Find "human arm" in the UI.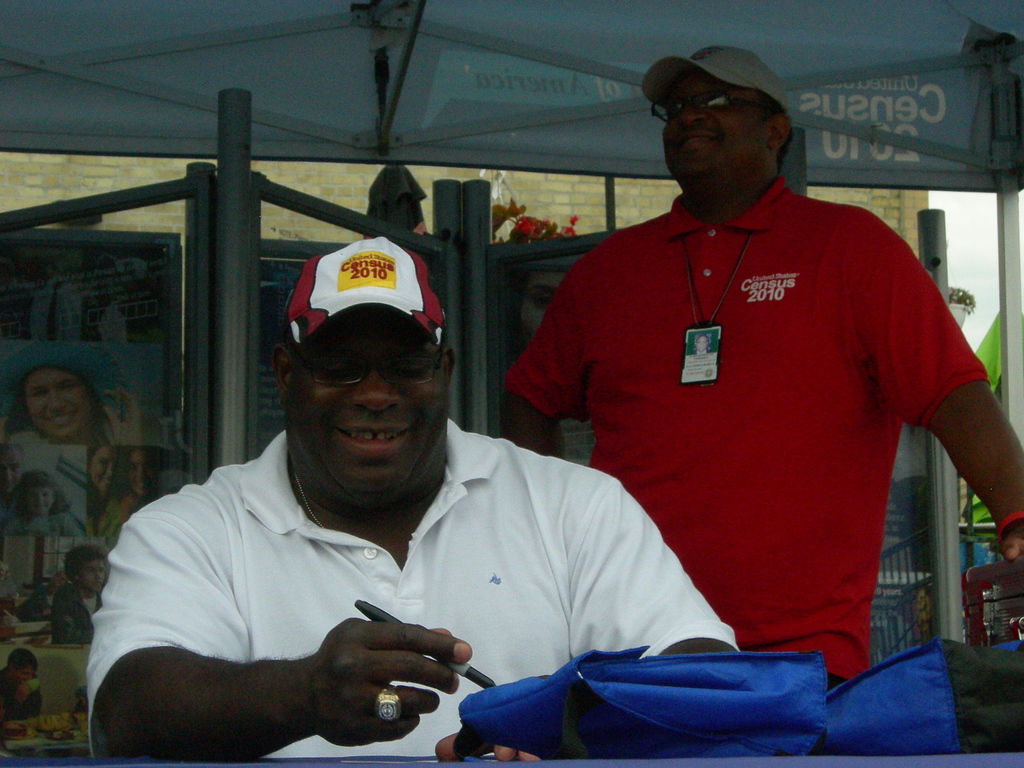
UI element at box=[88, 504, 469, 760].
